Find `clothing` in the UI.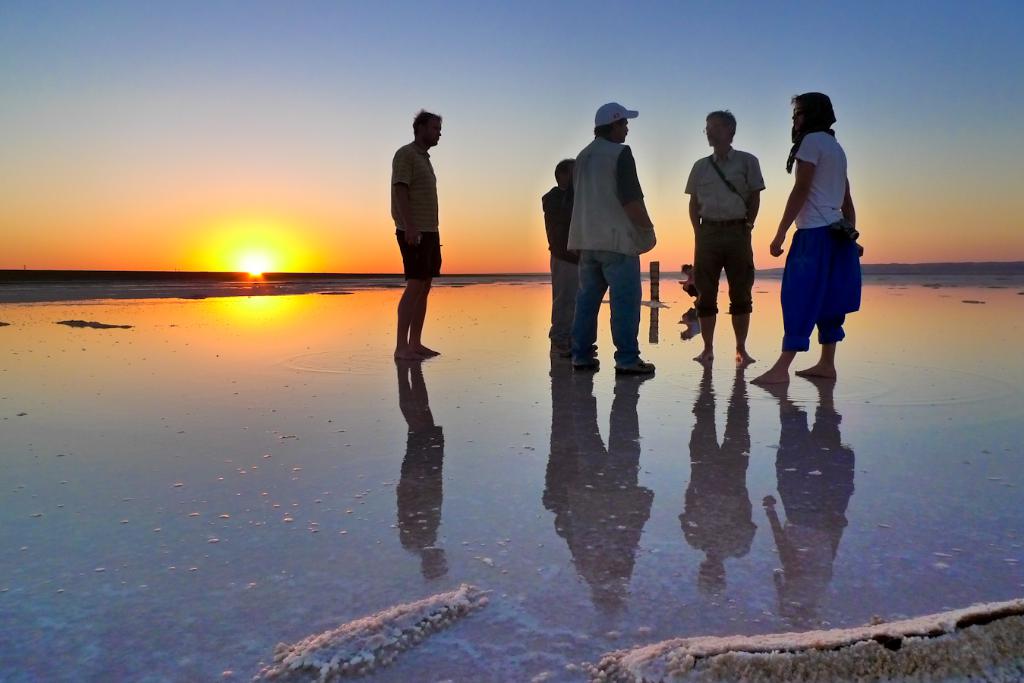
UI element at pyautogui.locateOnScreen(685, 146, 766, 319).
